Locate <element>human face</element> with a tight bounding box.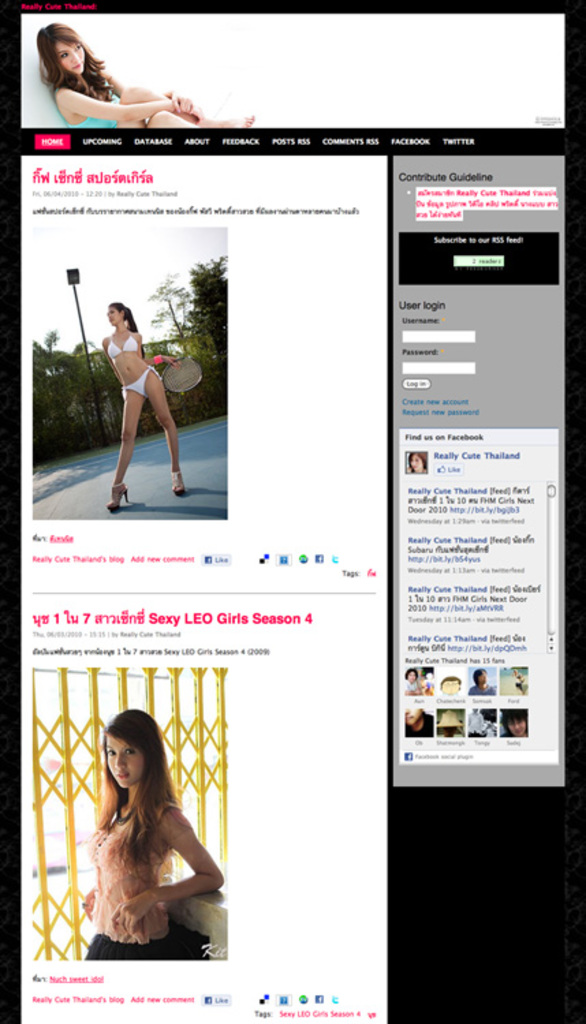
(105, 730, 142, 786).
